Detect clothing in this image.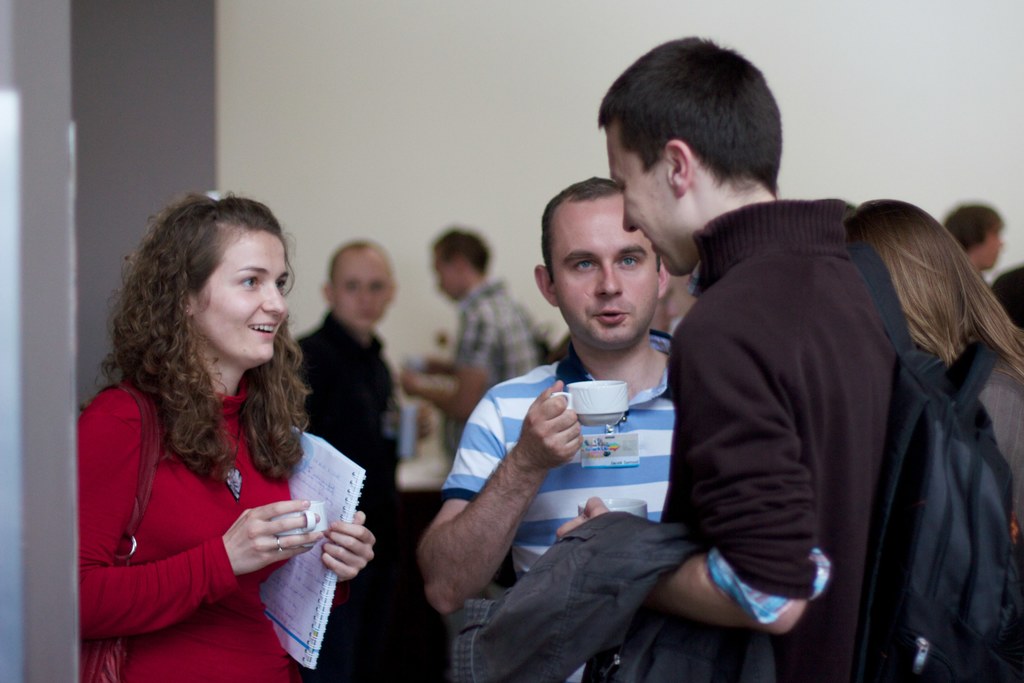
Detection: 74,383,304,682.
